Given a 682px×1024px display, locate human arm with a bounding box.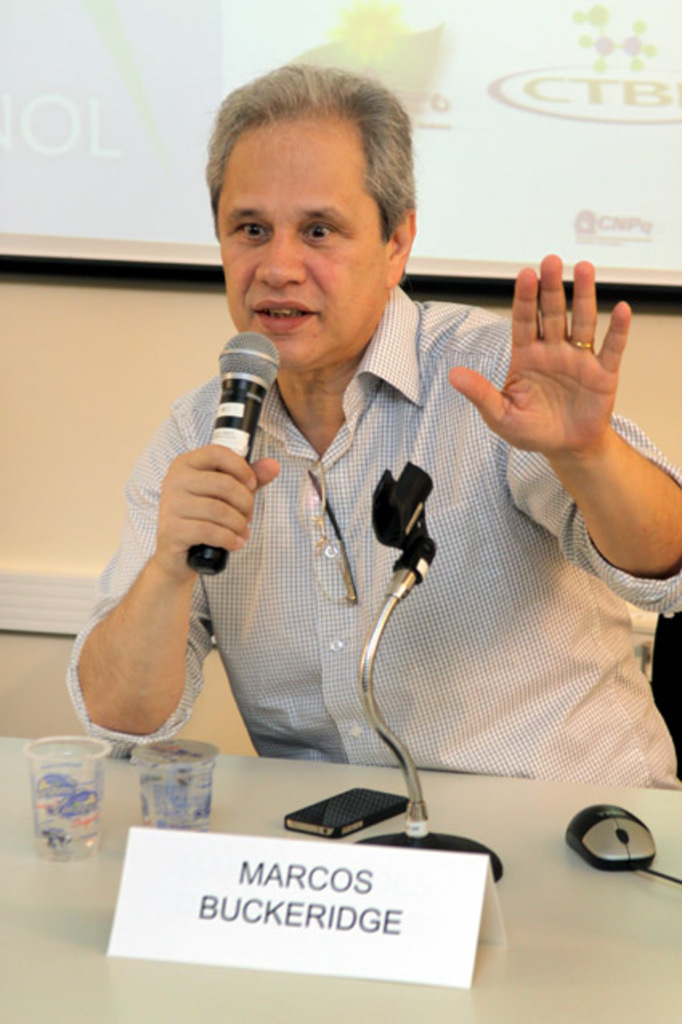
Located: (88, 388, 271, 746).
